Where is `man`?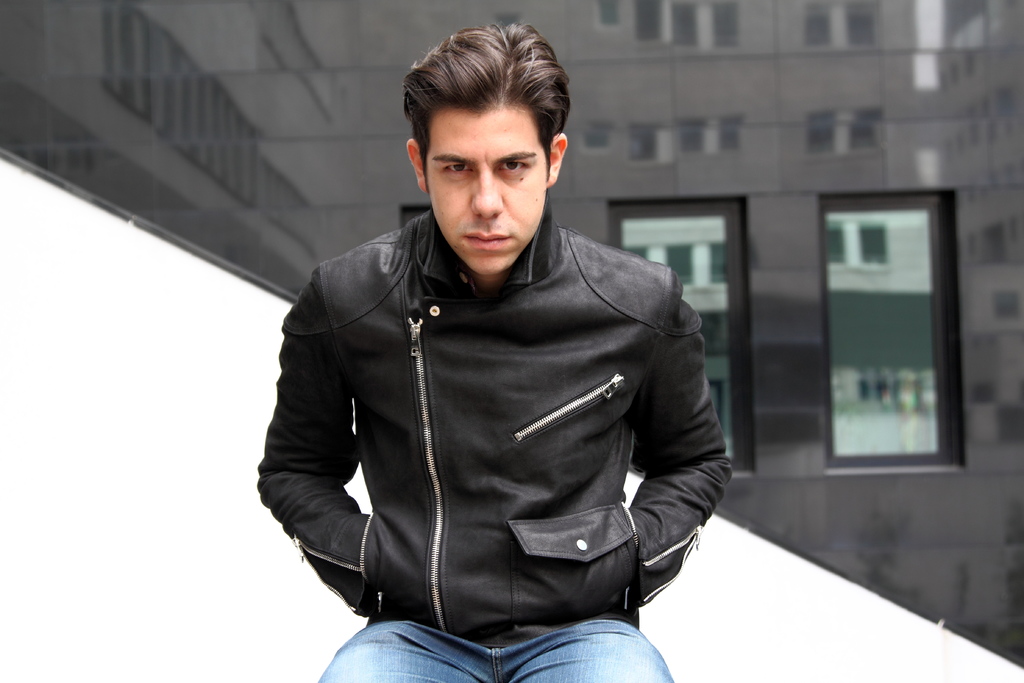
(left=252, top=21, right=732, bottom=682).
